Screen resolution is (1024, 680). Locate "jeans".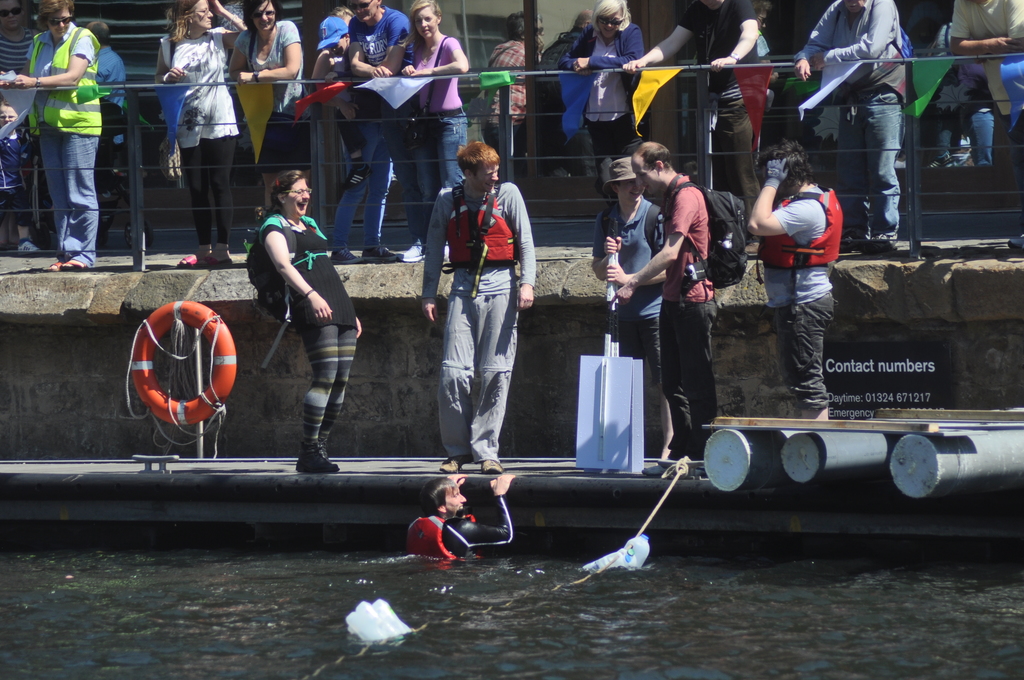
958:111:998:170.
